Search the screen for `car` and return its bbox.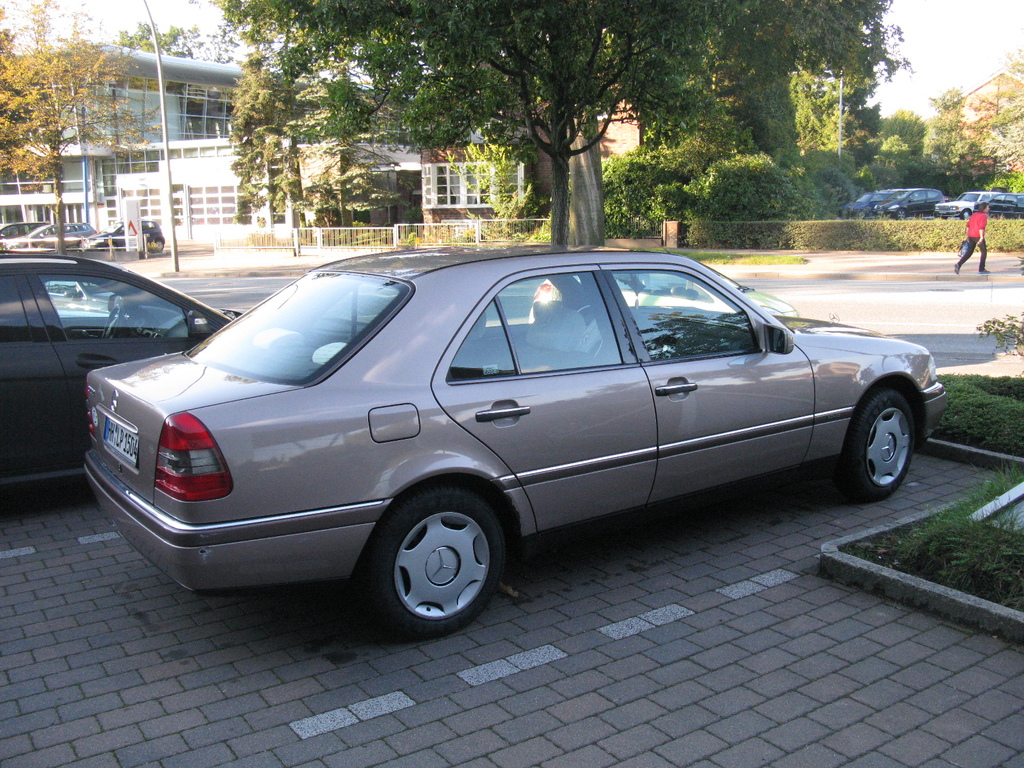
Found: locate(937, 188, 1011, 220).
